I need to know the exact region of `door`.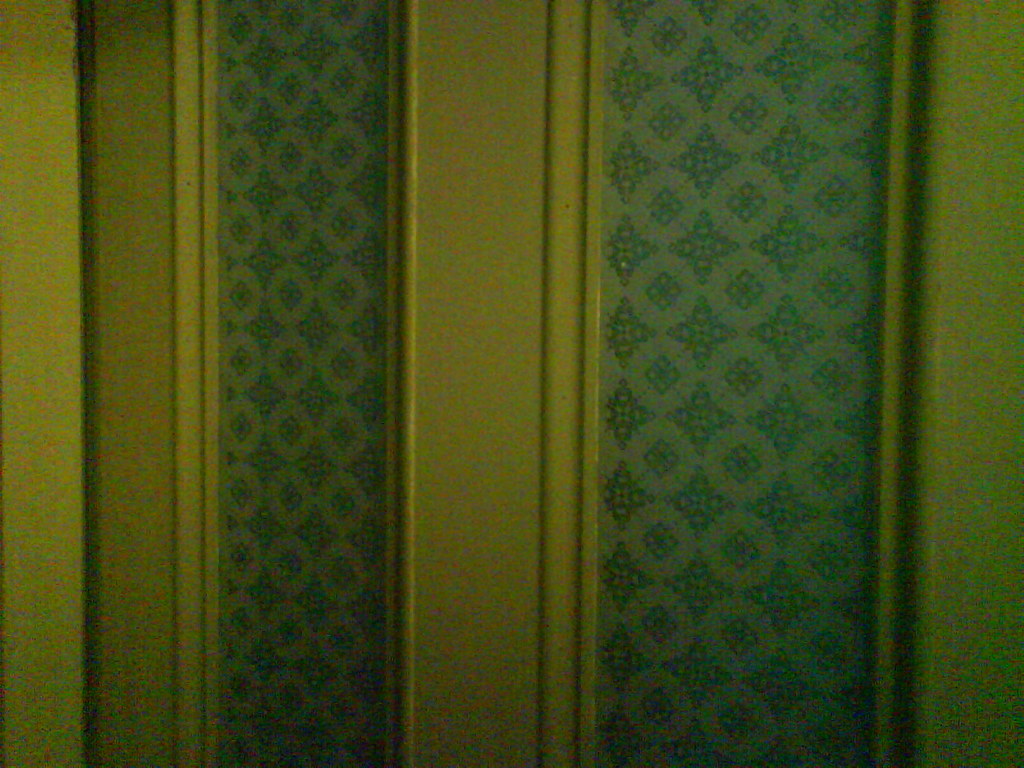
Region: {"x1": 80, "y1": 0, "x2": 1022, "y2": 766}.
